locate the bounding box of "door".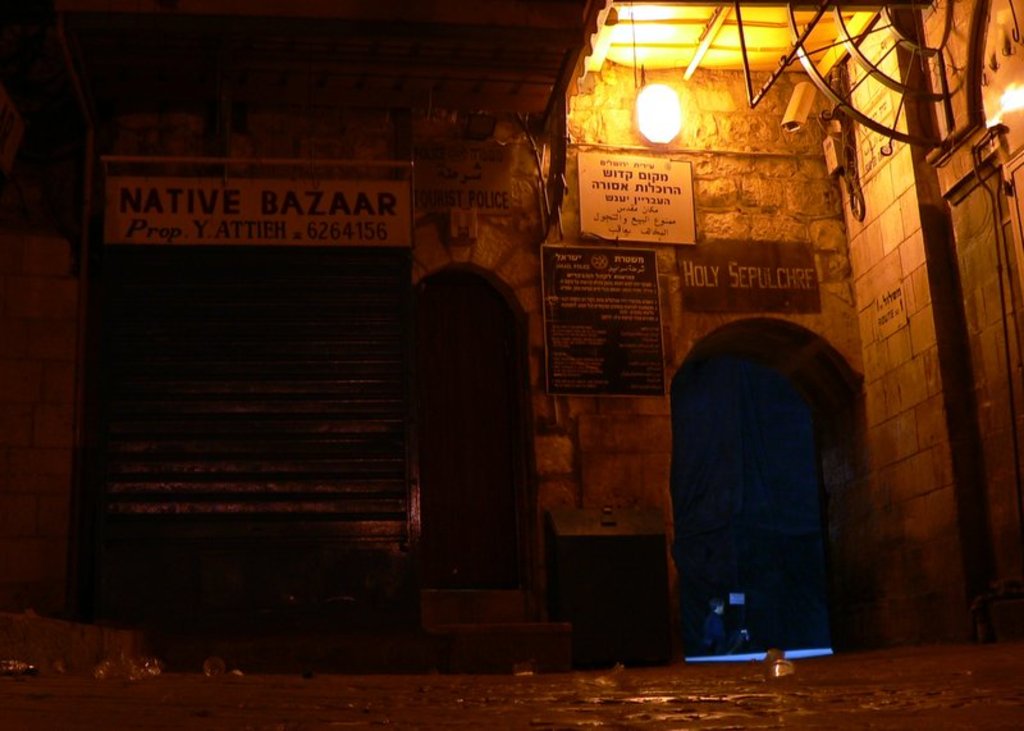
Bounding box: bbox=(413, 275, 517, 585).
